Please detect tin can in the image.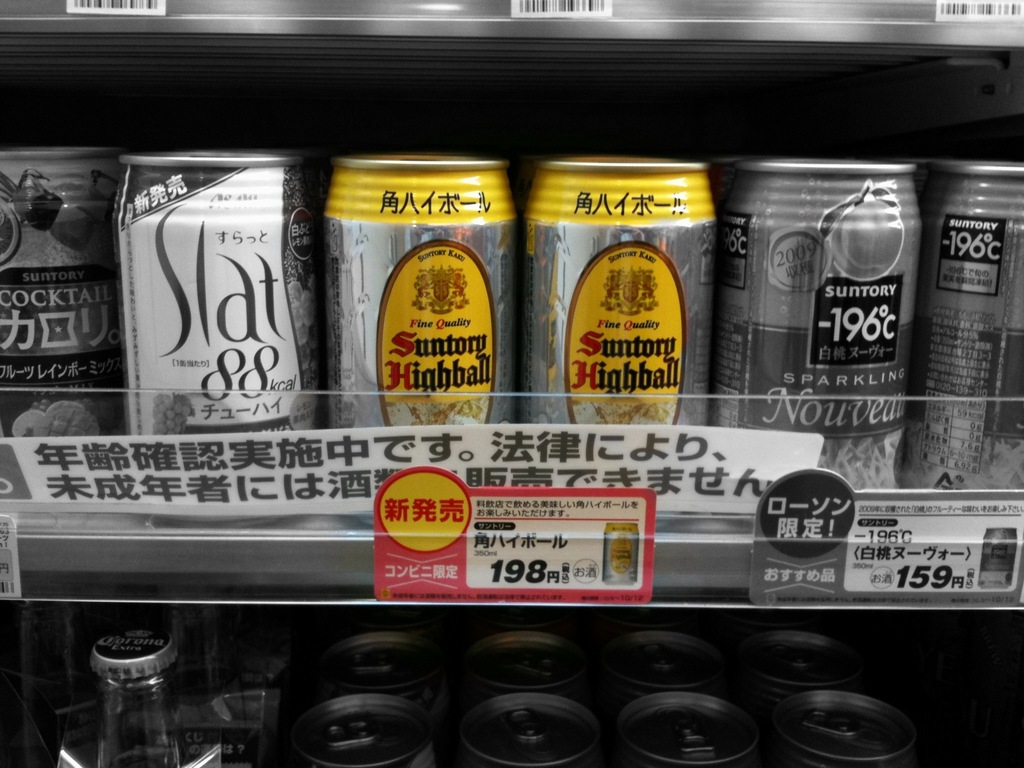
bbox=(318, 150, 521, 525).
